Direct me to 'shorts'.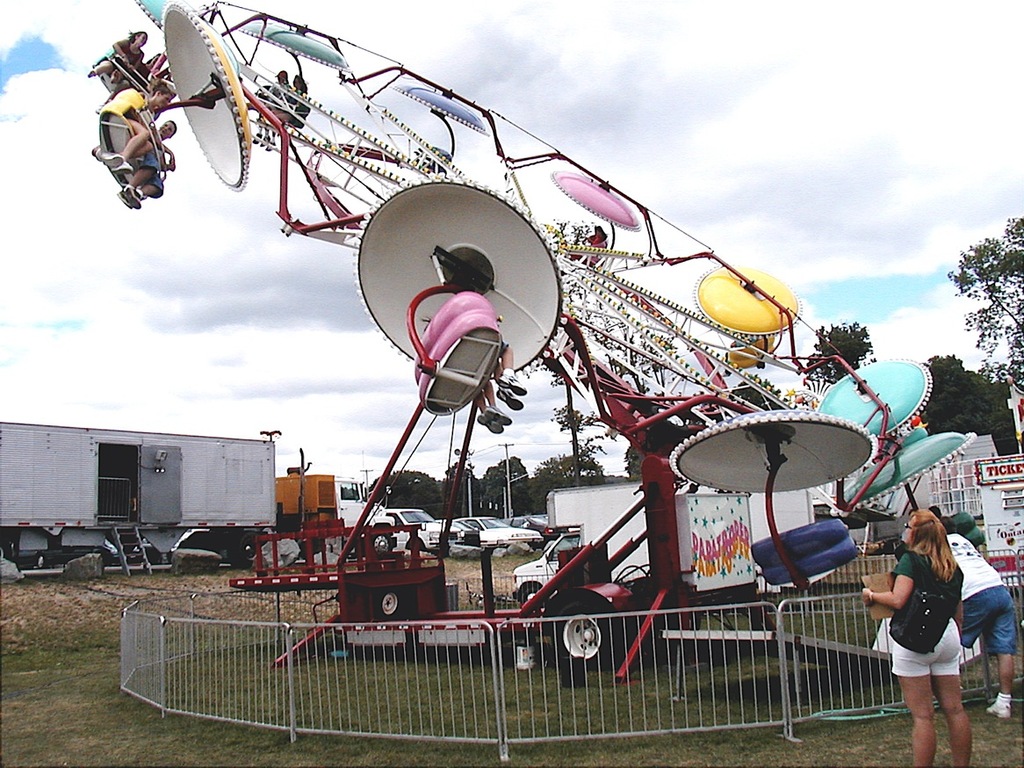
Direction: select_region(112, 58, 124, 75).
